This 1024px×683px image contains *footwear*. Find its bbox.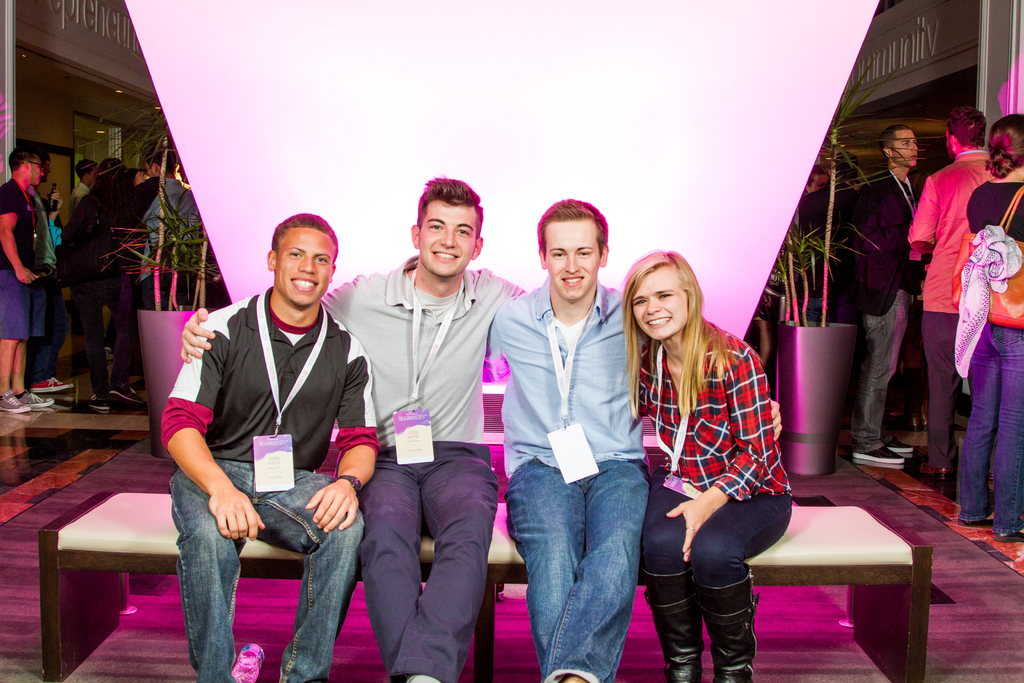
{"x1": 922, "y1": 463, "x2": 954, "y2": 479}.
